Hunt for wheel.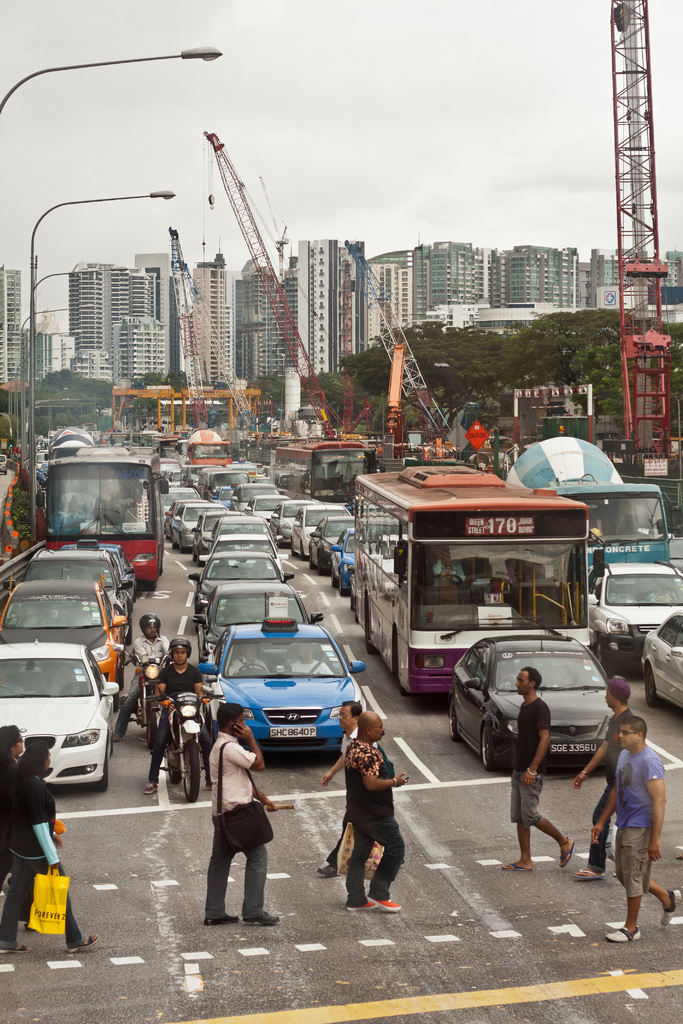
Hunted down at left=429, top=573, right=463, bottom=593.
